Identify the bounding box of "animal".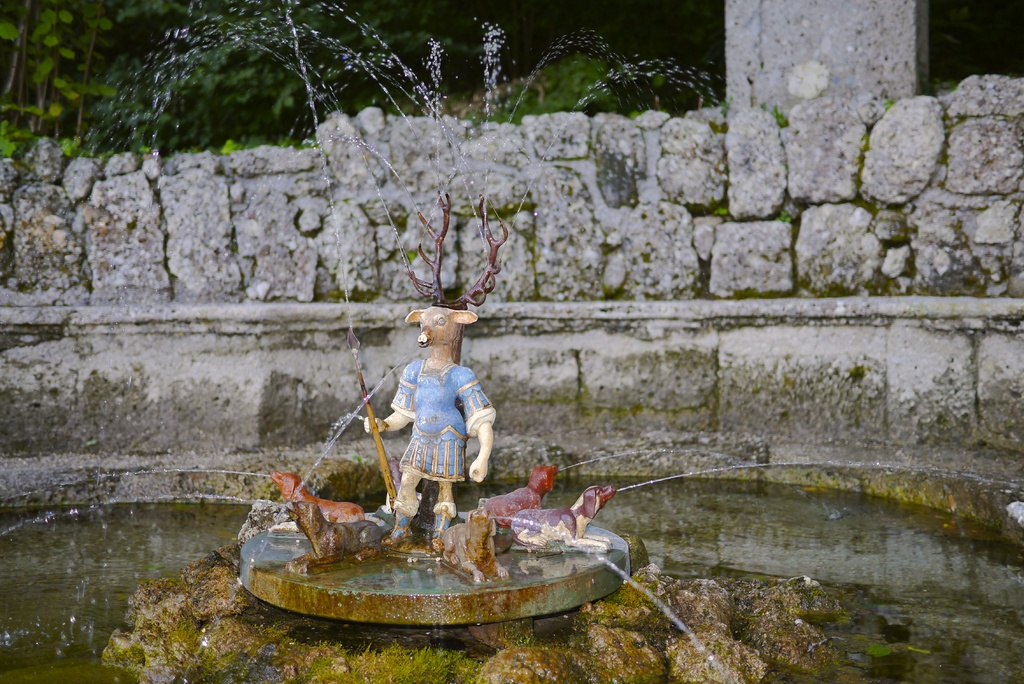
[left=438, top=507, right=511, bottom=587].
